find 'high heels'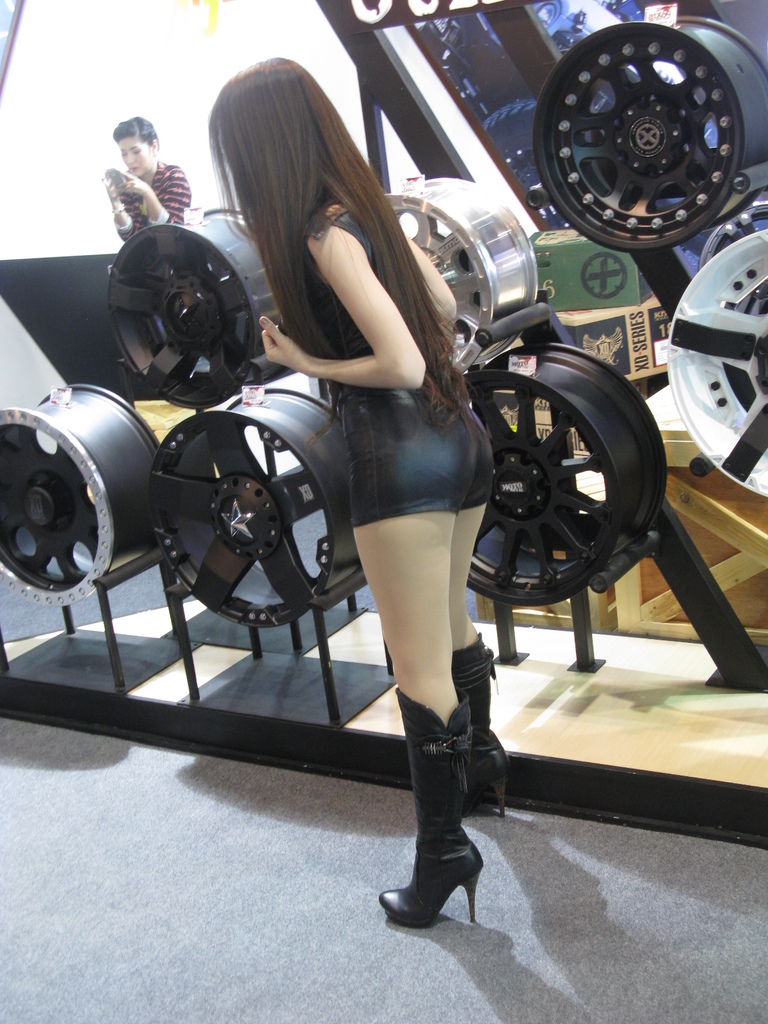
(443, 639, 504, 816)
